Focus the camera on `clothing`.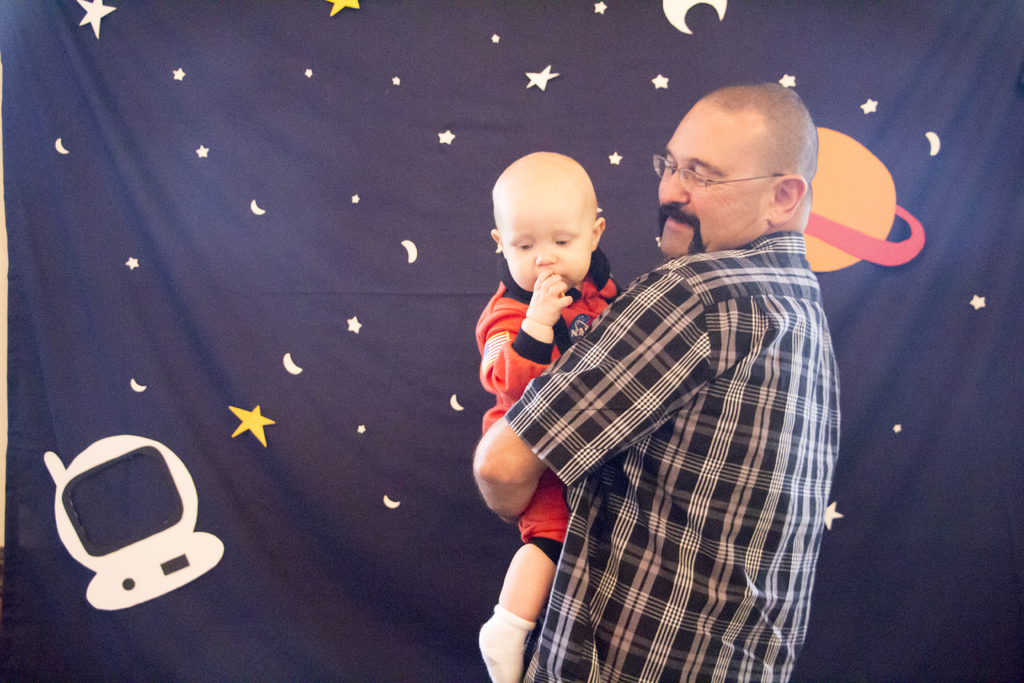
Focus region: <region>494, 231, 847, 682</region>.
